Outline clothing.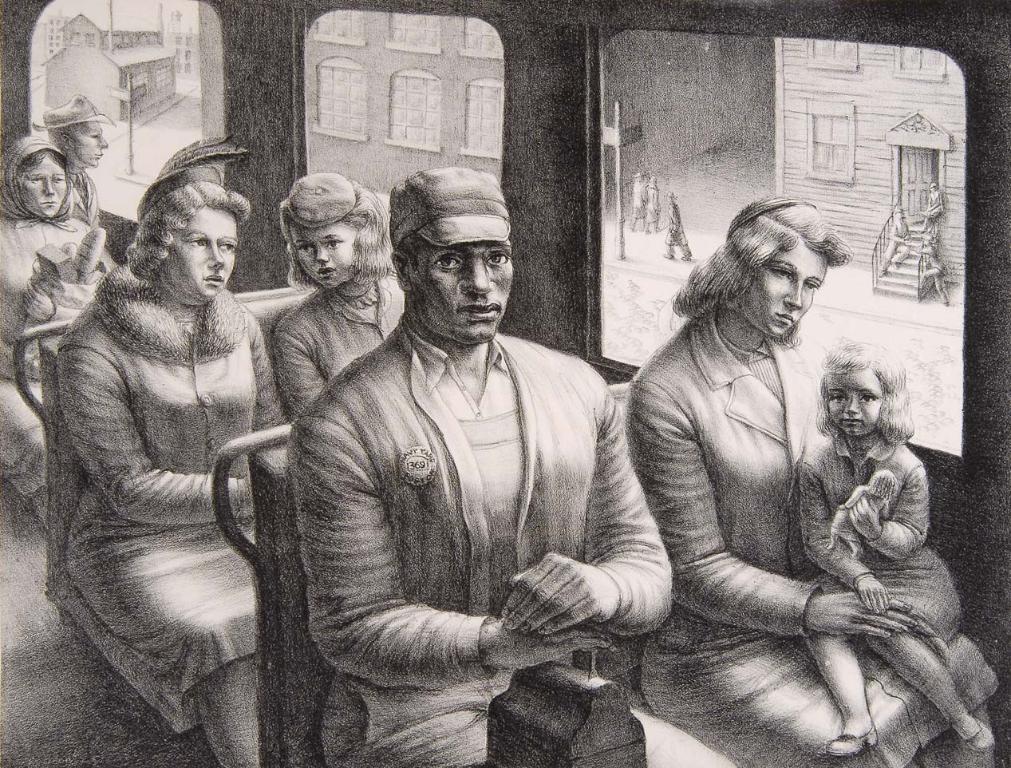
Outline: 53,258,283,726.
